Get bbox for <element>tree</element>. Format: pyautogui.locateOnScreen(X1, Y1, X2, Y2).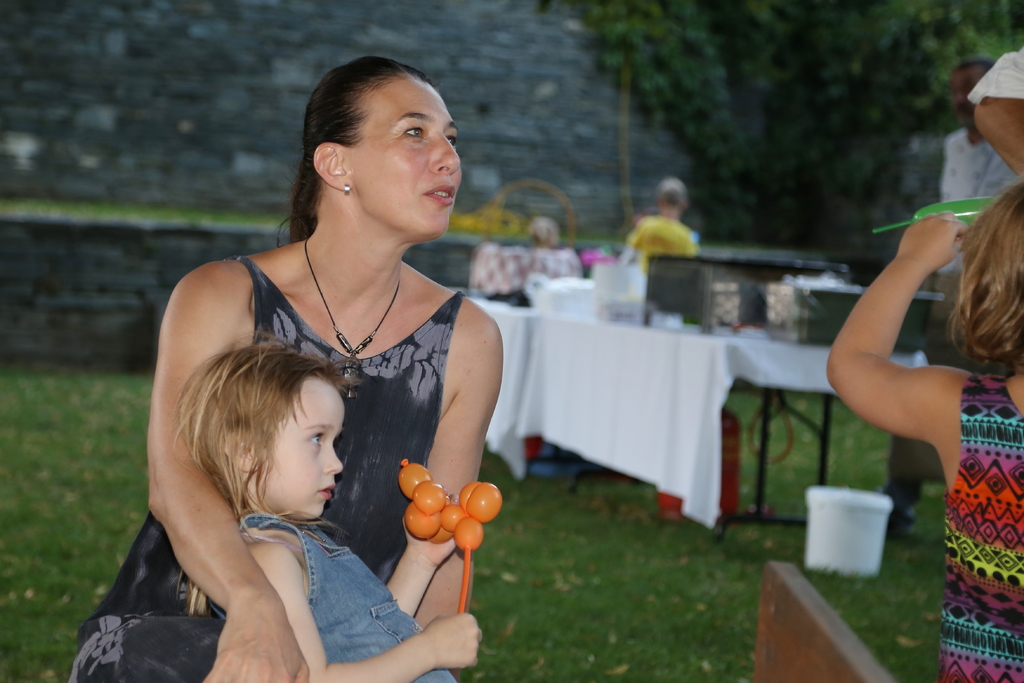
pyautogui.locateOnScreen(489, 0, 1023, 270).
